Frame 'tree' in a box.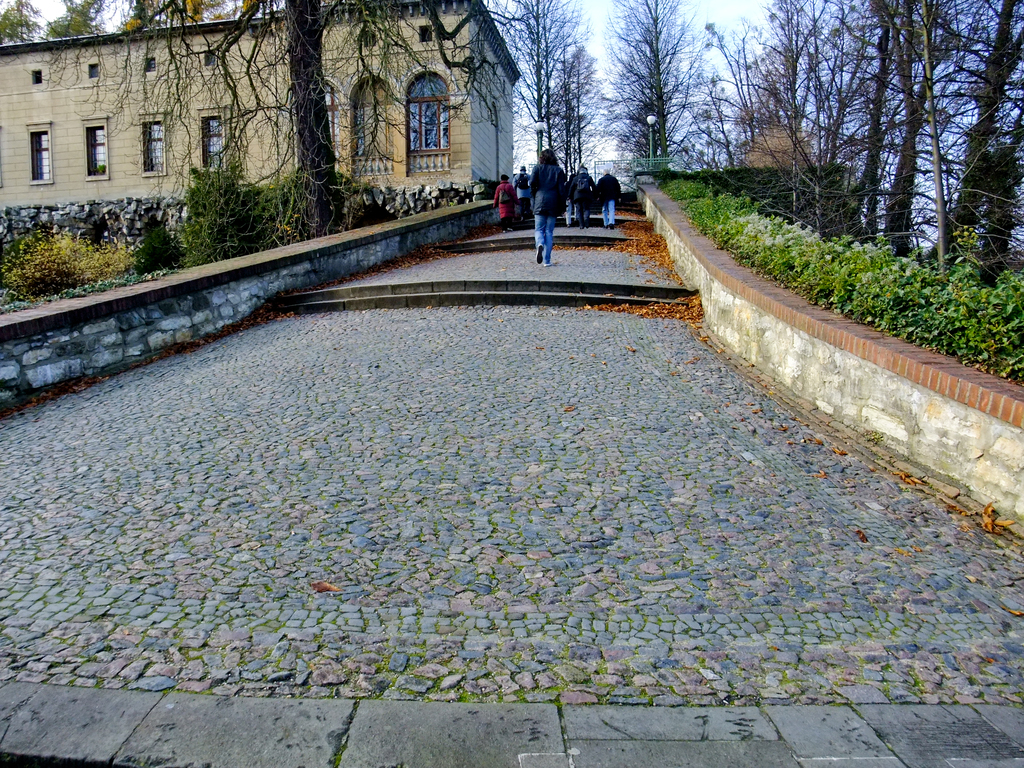
region(131, 0, 506, 244).
